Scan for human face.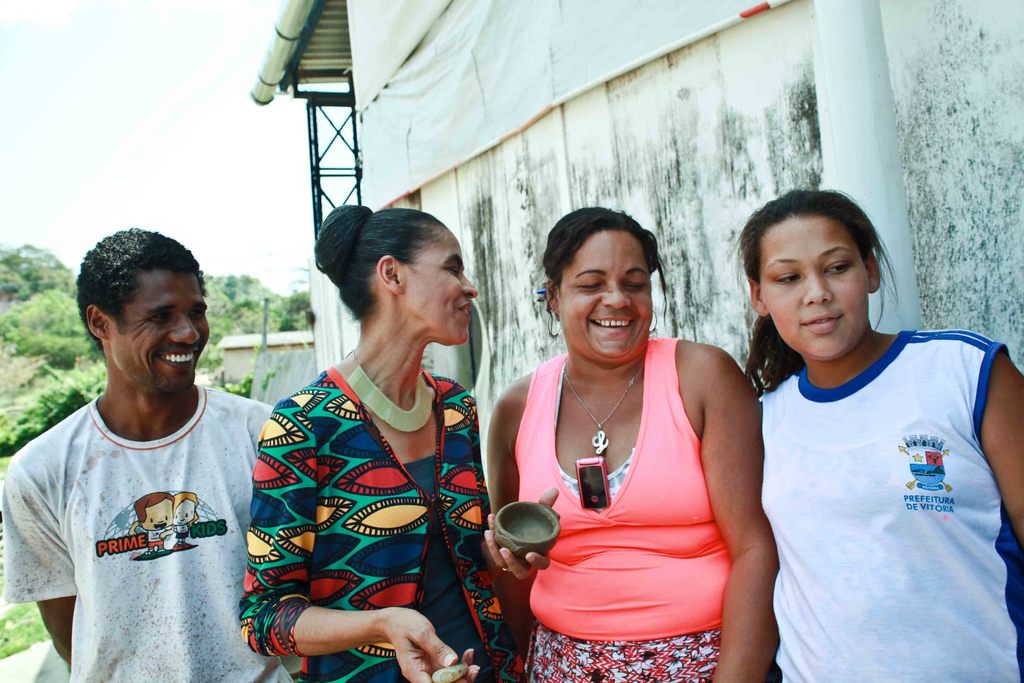
Scan result: pyautogui.locateOnScreen(559, 232, 650, 367).
